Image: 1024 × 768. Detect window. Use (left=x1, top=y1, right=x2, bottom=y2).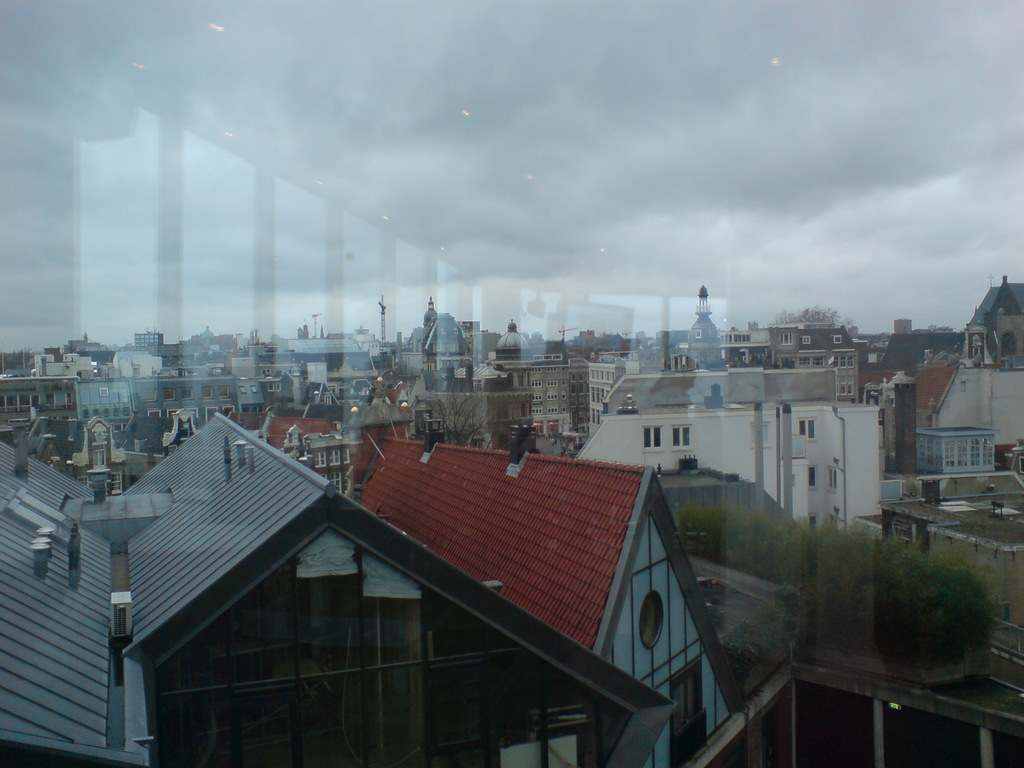
(left=834, top=356, right=855, bottom=365).
